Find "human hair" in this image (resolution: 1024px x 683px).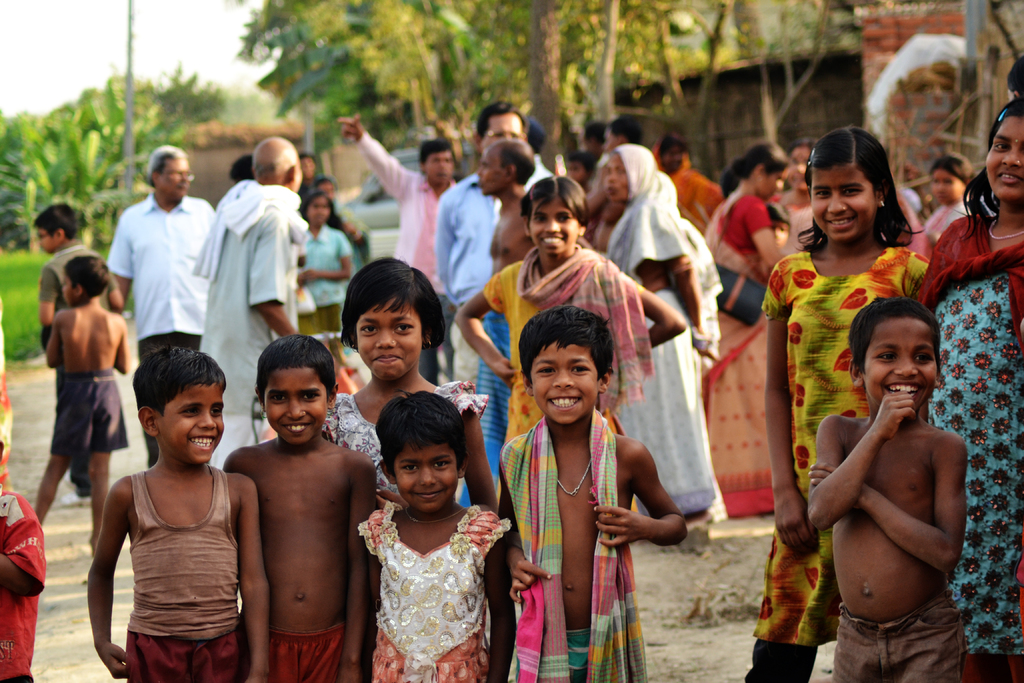
<region>516, 302, 614, 385</region>.
